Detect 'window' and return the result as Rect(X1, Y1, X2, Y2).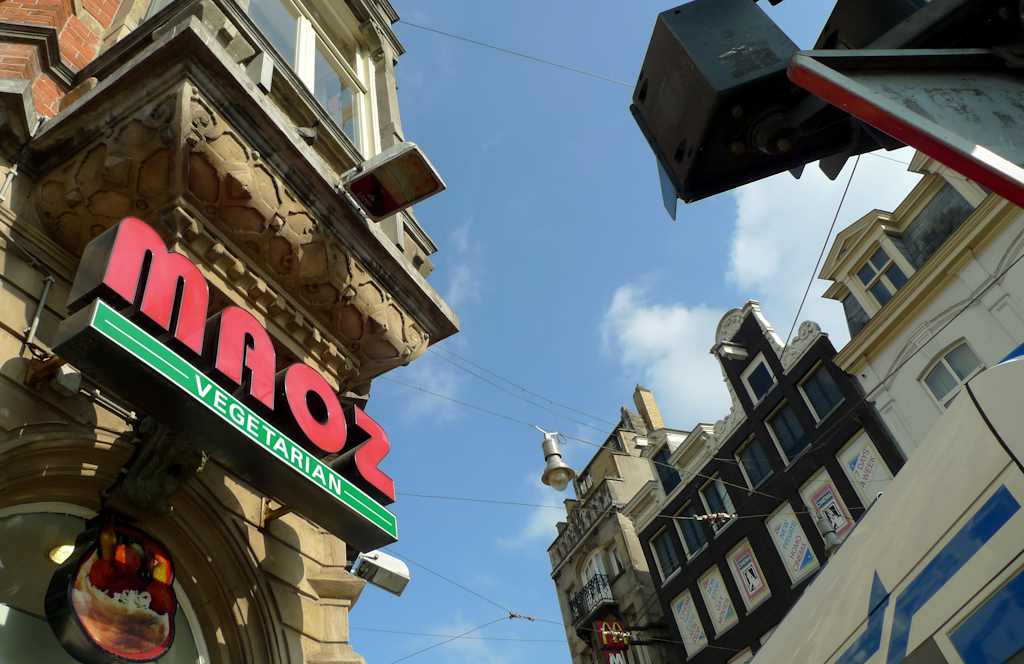
Rect(850, 244, 915, 308).
